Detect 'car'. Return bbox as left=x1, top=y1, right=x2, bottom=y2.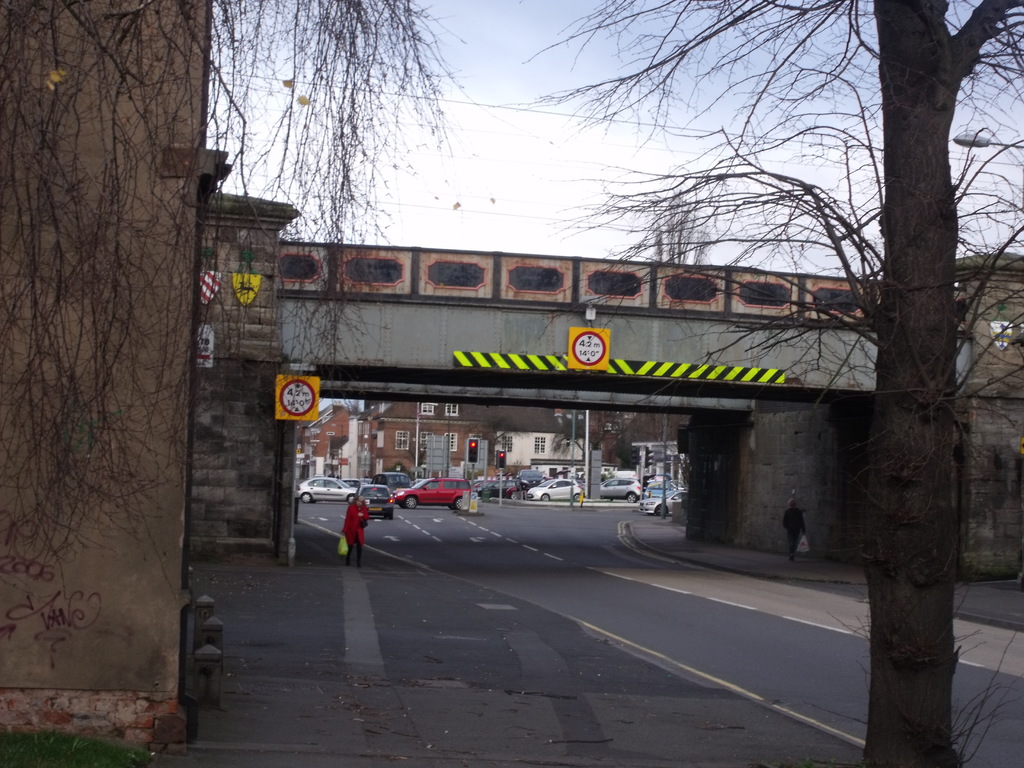
left=298, top=477, right=355, bottom=504.
